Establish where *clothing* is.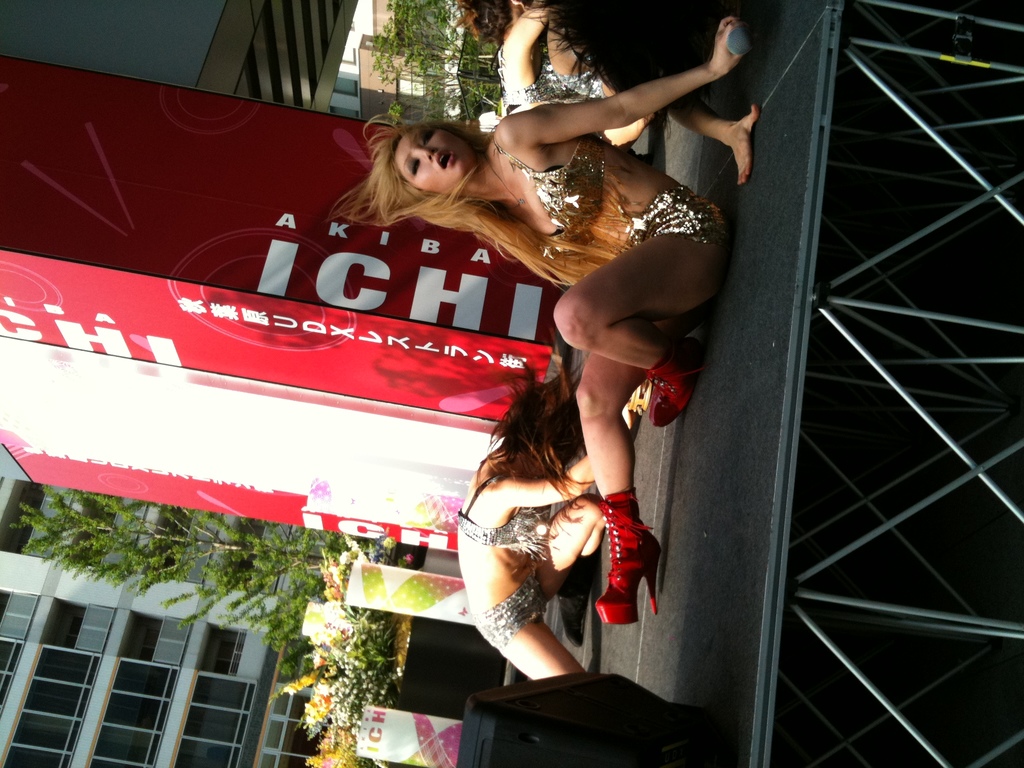
Established at {"x1": 493, "y1": 132, "x2": 732, "y2": 253}.
